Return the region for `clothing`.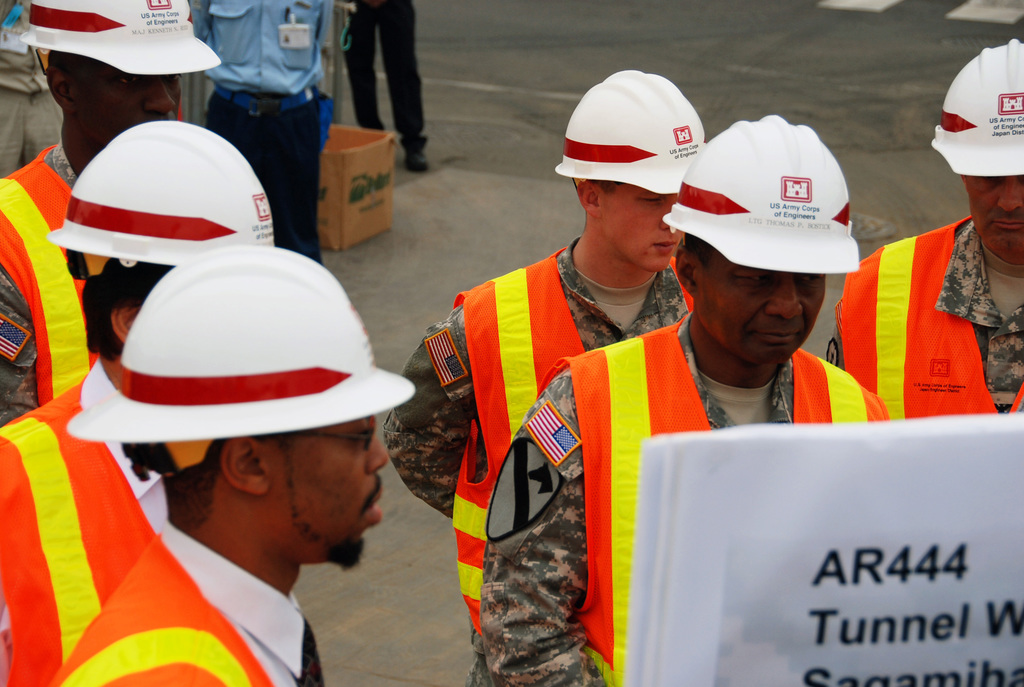
bbox=(189, 0, 333, 264).
